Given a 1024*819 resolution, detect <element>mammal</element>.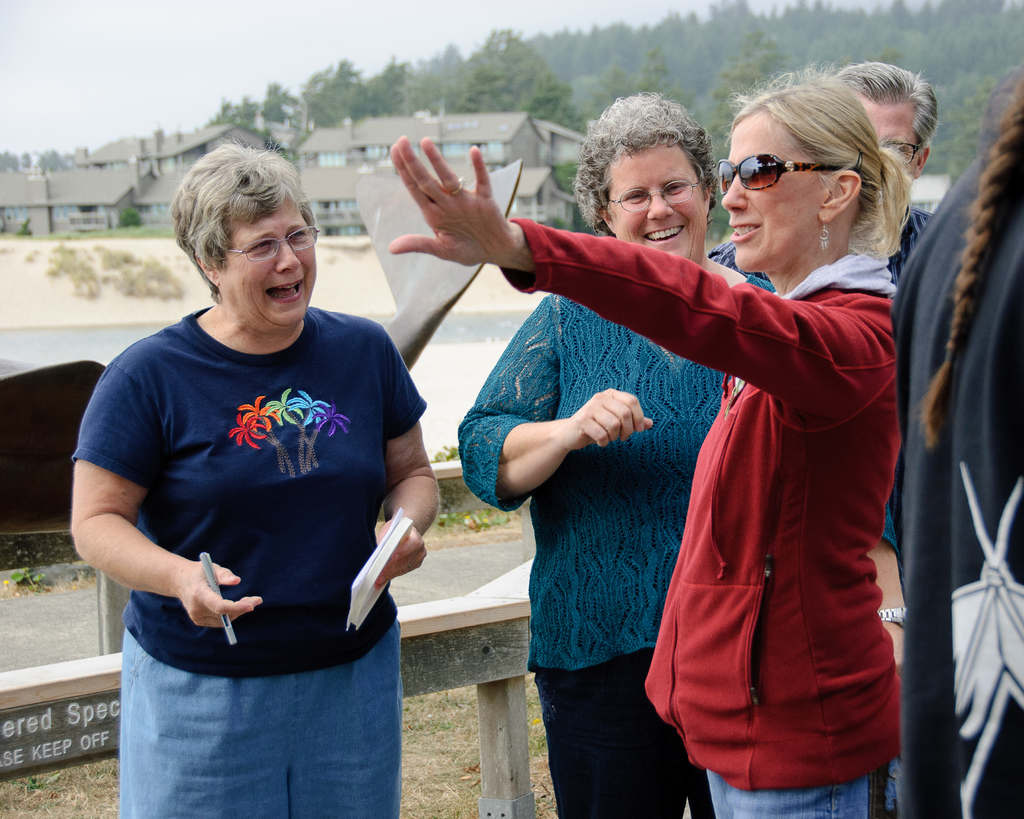
bbox=[81, 159, 428, 818].
